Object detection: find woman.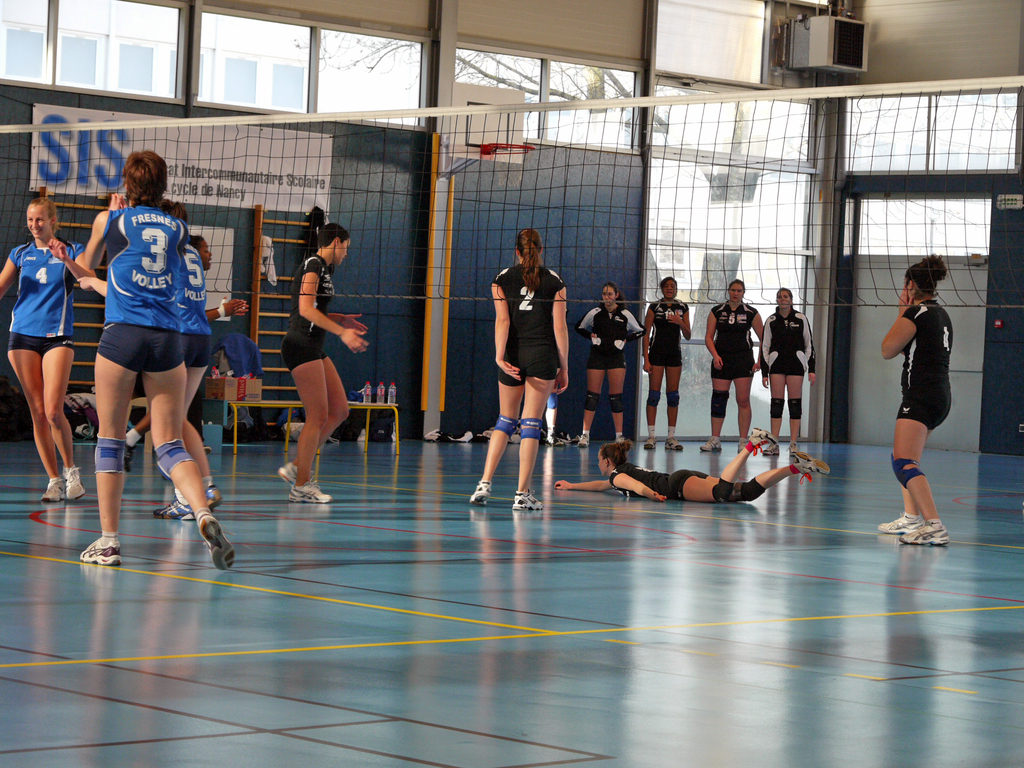
x1=571, y1=280, x2=652, y2=445.
